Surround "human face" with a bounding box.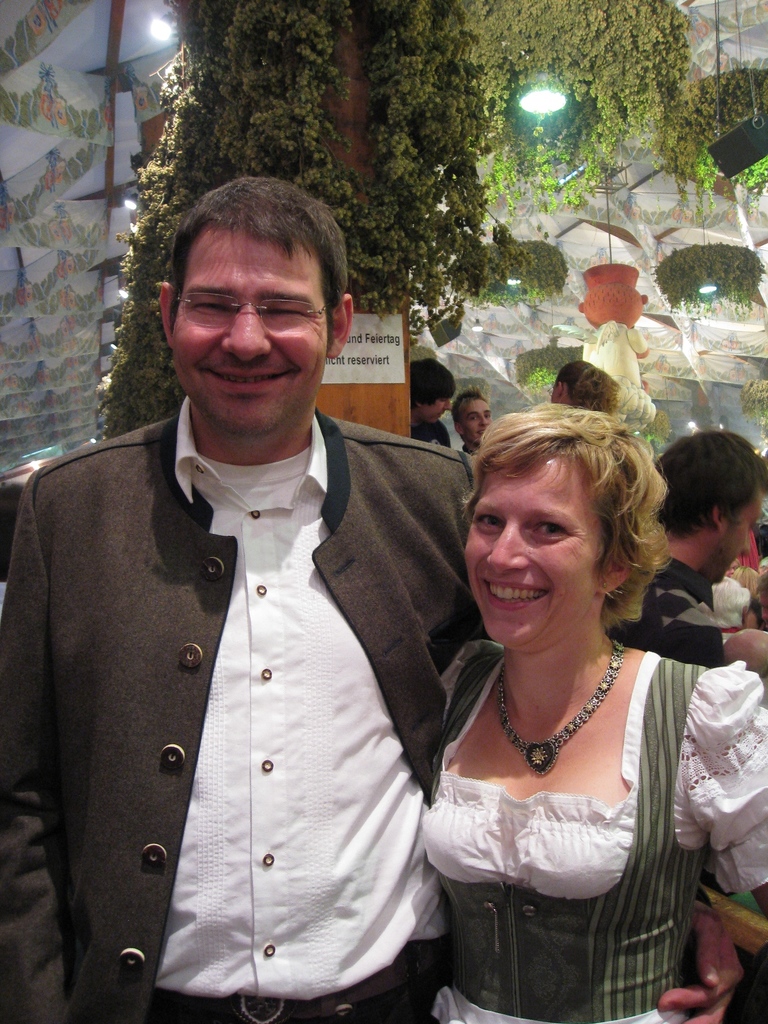
757/592/767/630.
